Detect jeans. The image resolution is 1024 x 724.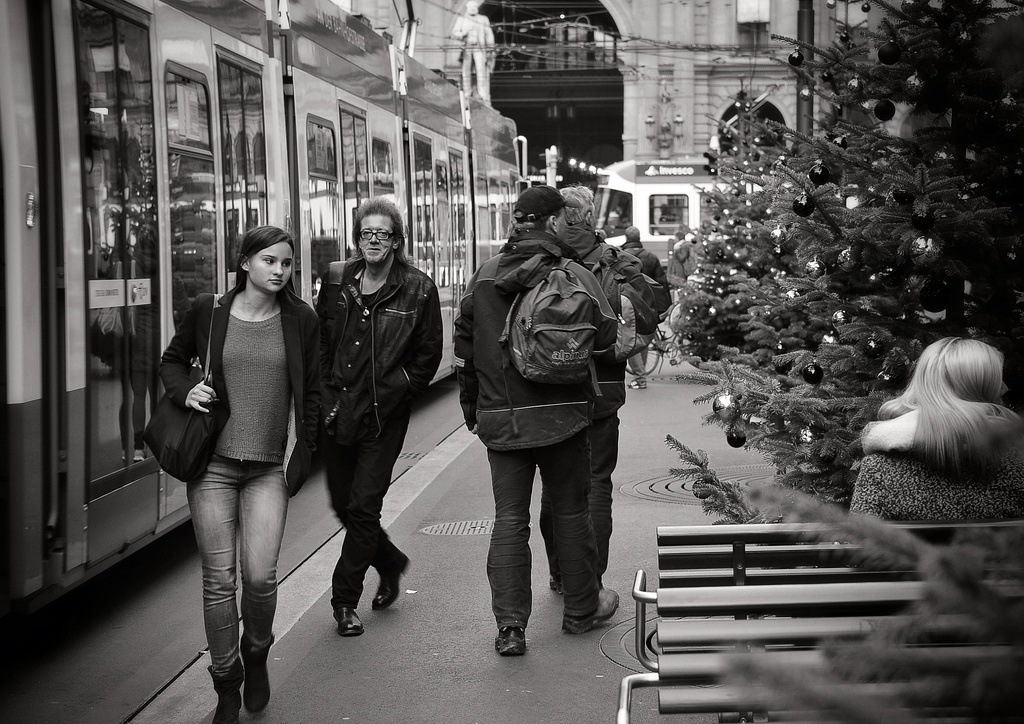
484, 422, 606, 620.
